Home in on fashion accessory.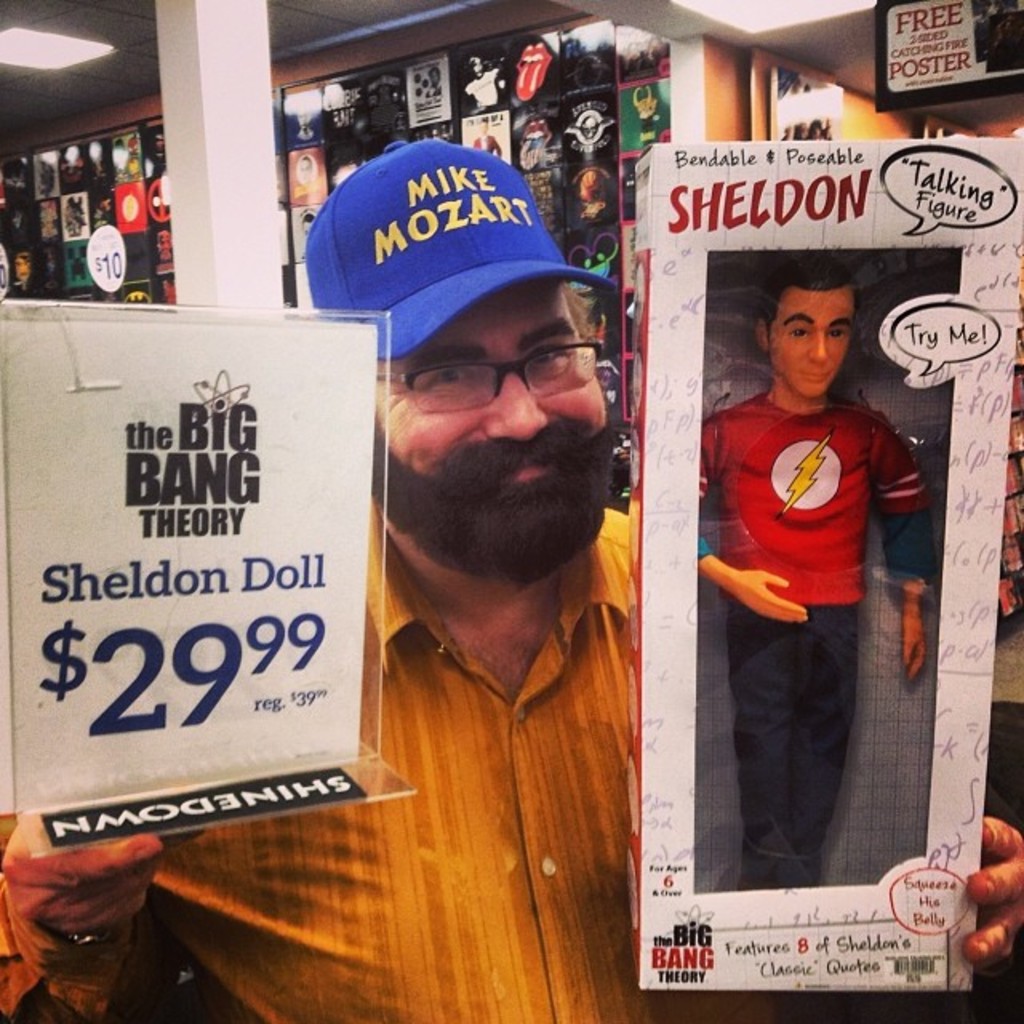
Homed in at BBox(302, 131, 616, 360).
